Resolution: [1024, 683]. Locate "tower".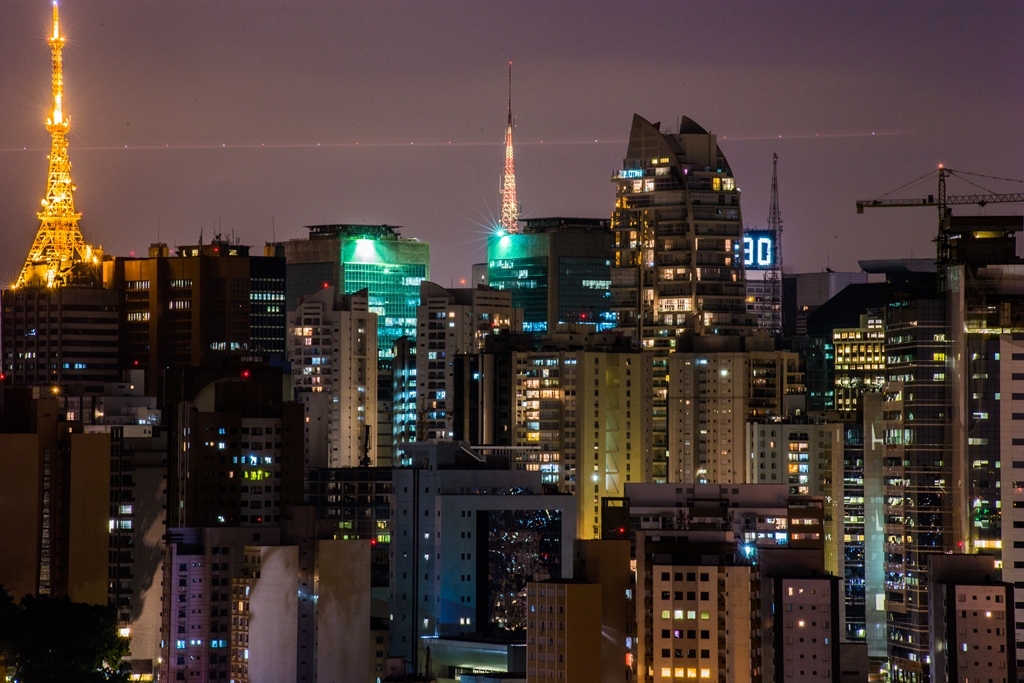
left=5, top=234, right=275, bottom=682.
